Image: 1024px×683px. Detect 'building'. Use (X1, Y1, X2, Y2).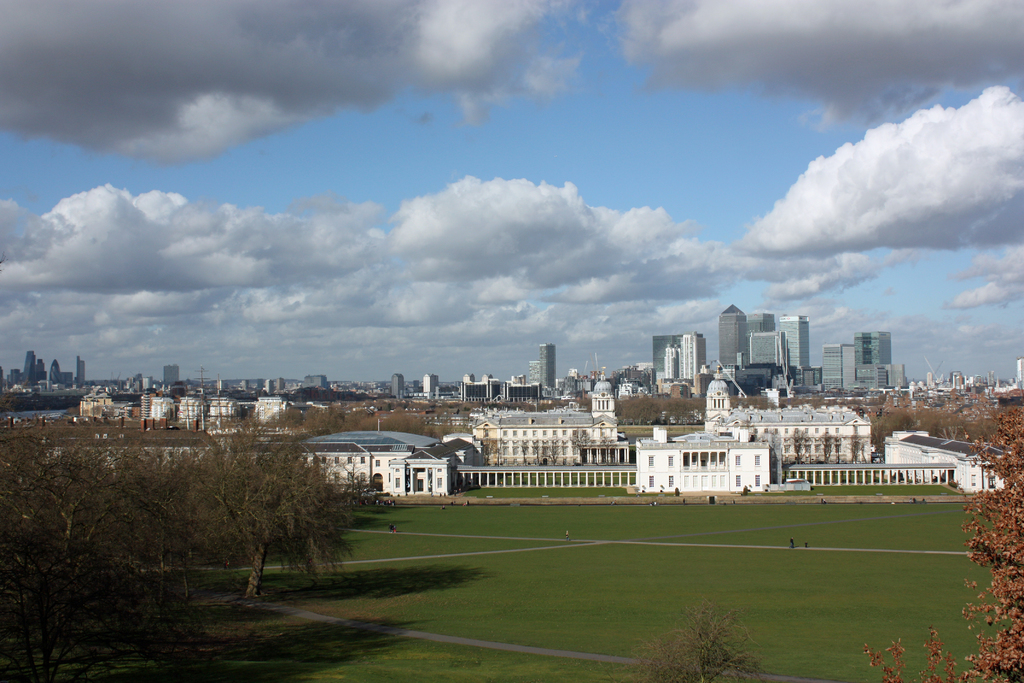
(246, 393, 299, 425).
